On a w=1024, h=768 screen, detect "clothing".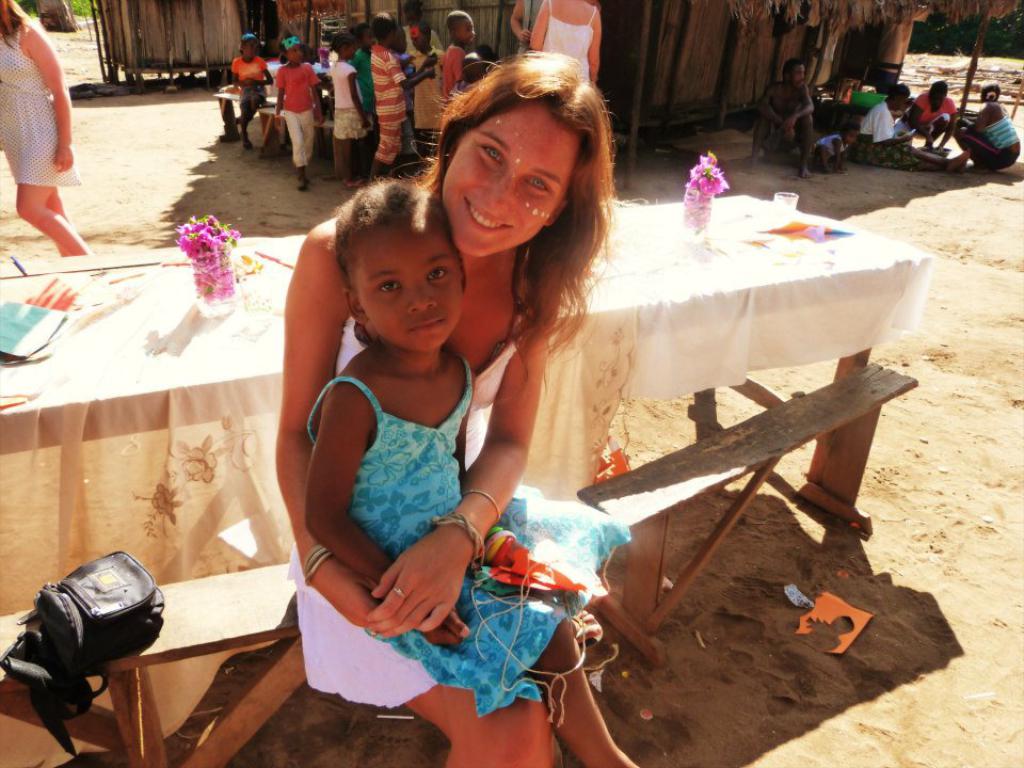
[x1=955, y1=108, x2=1023, y2=174].
